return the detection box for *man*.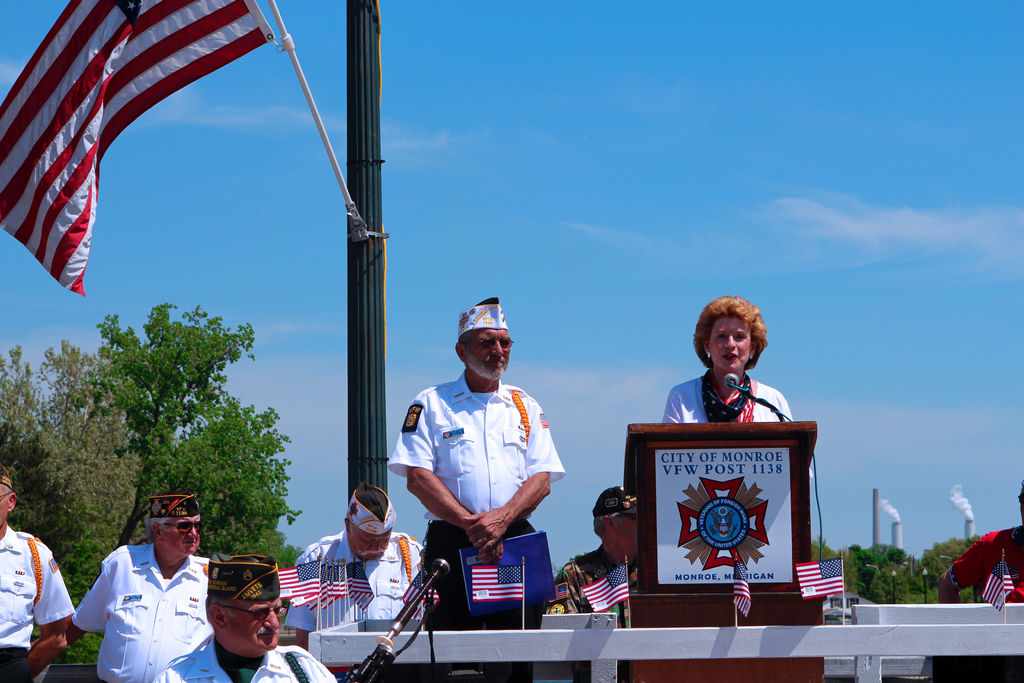
rect(158, 546, 336, 682).
